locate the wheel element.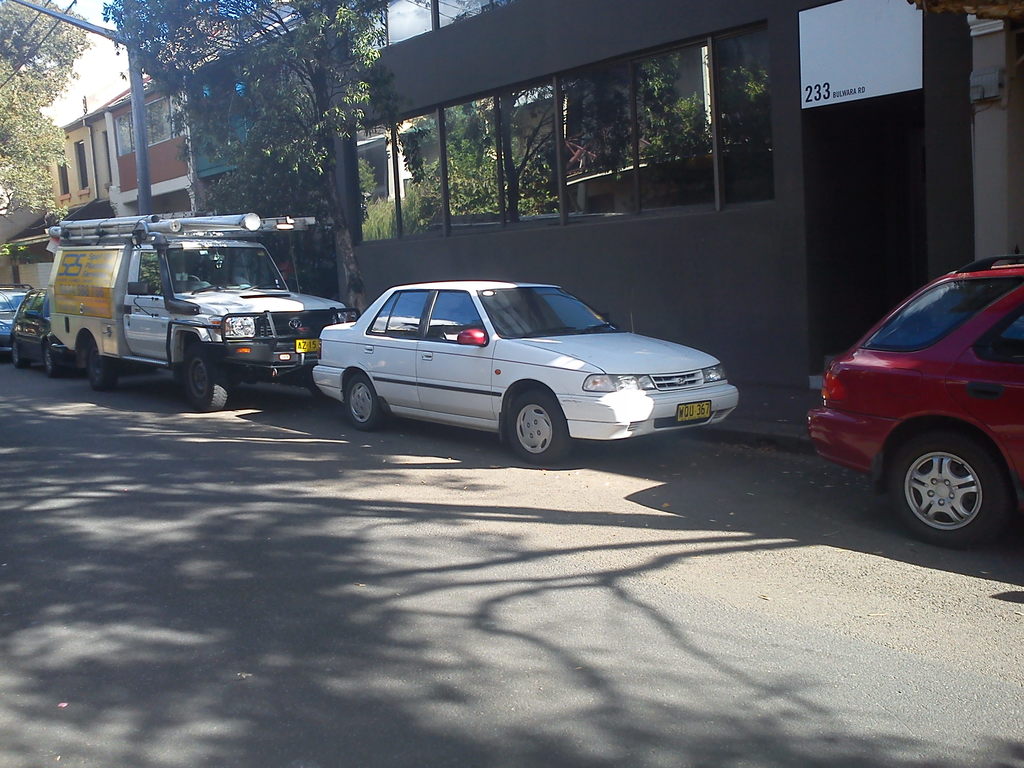
Element bbox: x1=182, y1=341, x2=237, y2=410.
